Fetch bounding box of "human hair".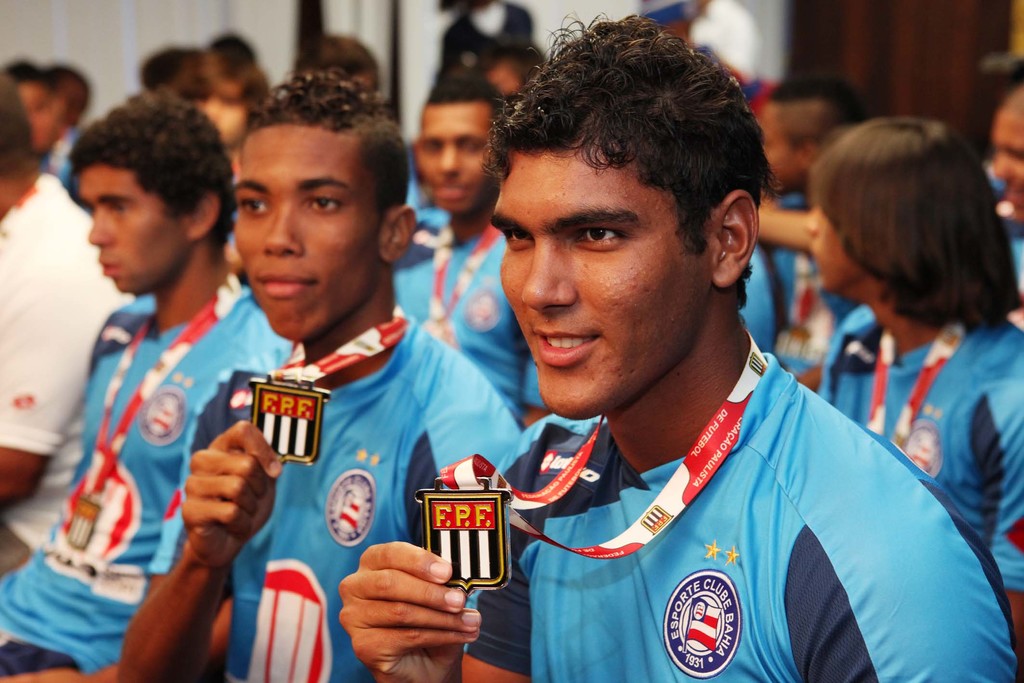
Bbox: detection(484, 37, 547, 86).
